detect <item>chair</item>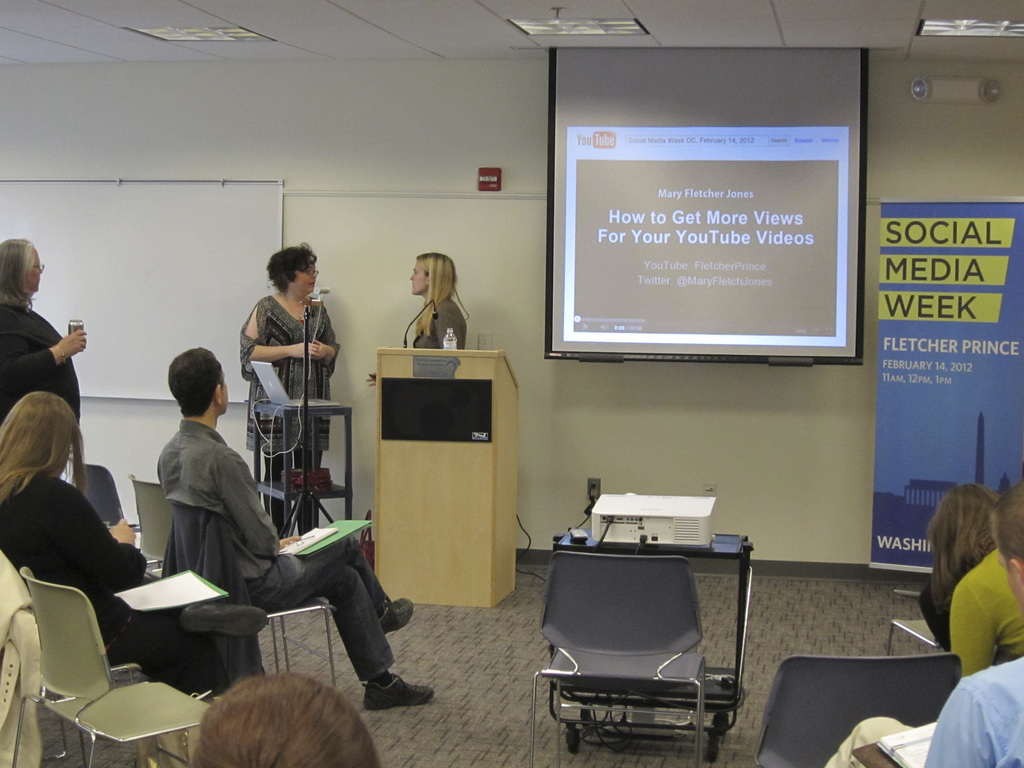
select_region(747, 653, 961, 767)
